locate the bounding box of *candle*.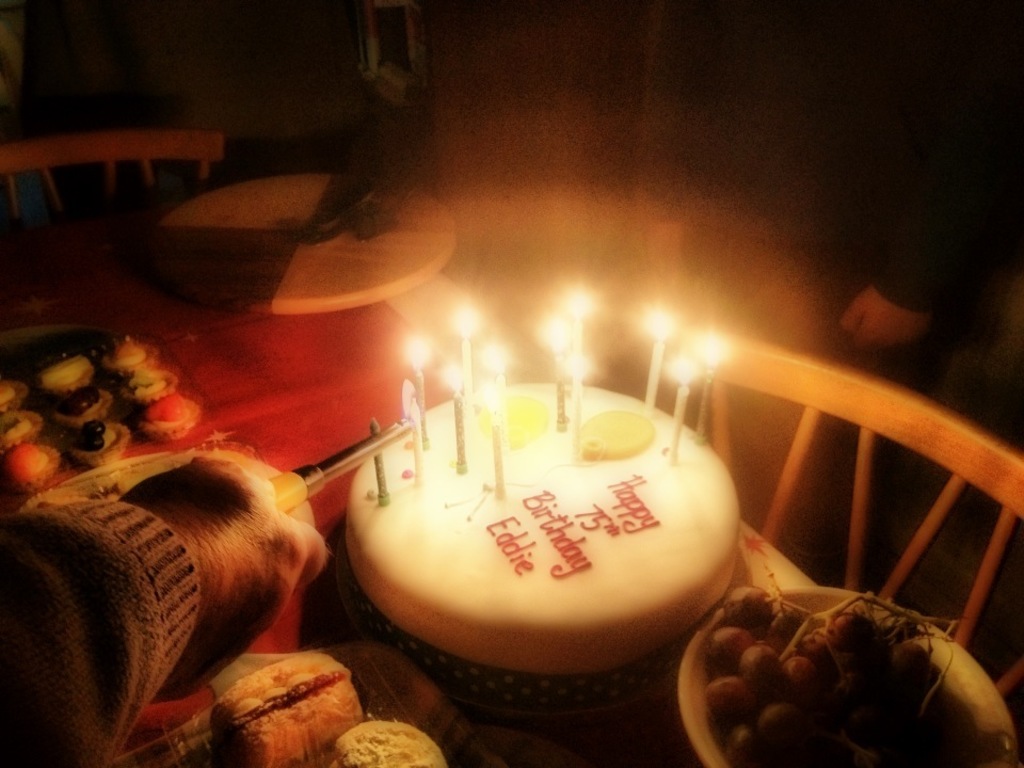
Bounding box: locate(490, 411, 505, 497).
